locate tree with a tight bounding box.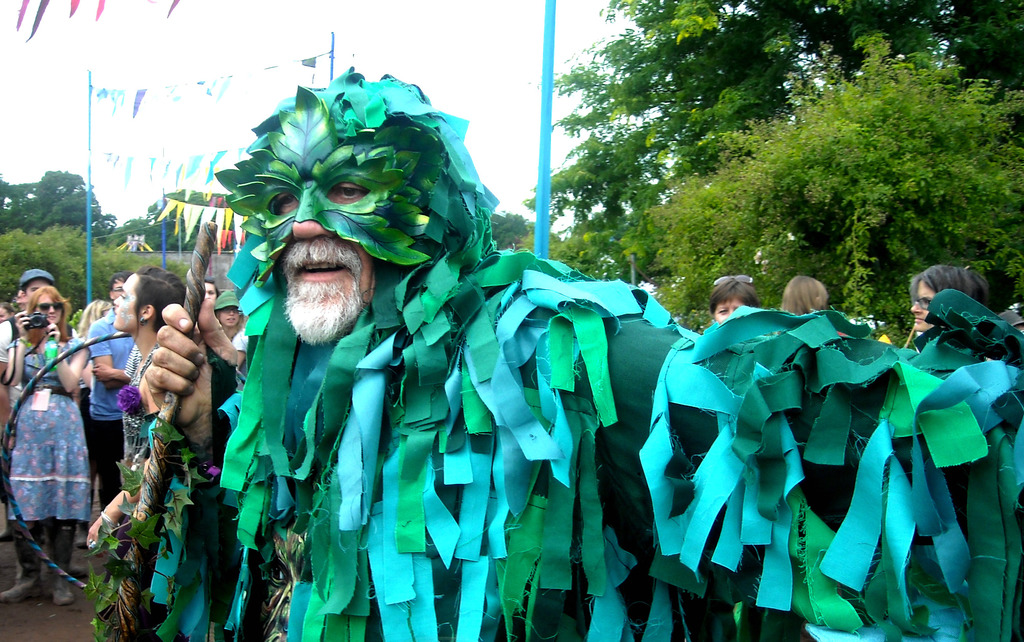
[left=0, top=167, right=114, bottom=253].
